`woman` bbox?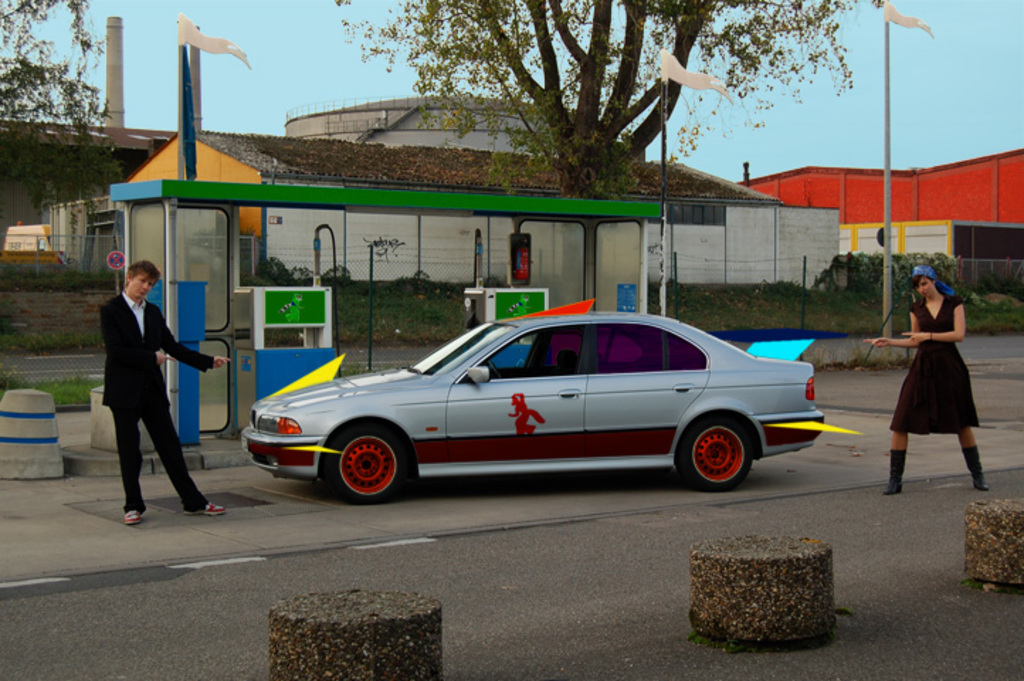
<region>859, 262, 990, 497</region>
